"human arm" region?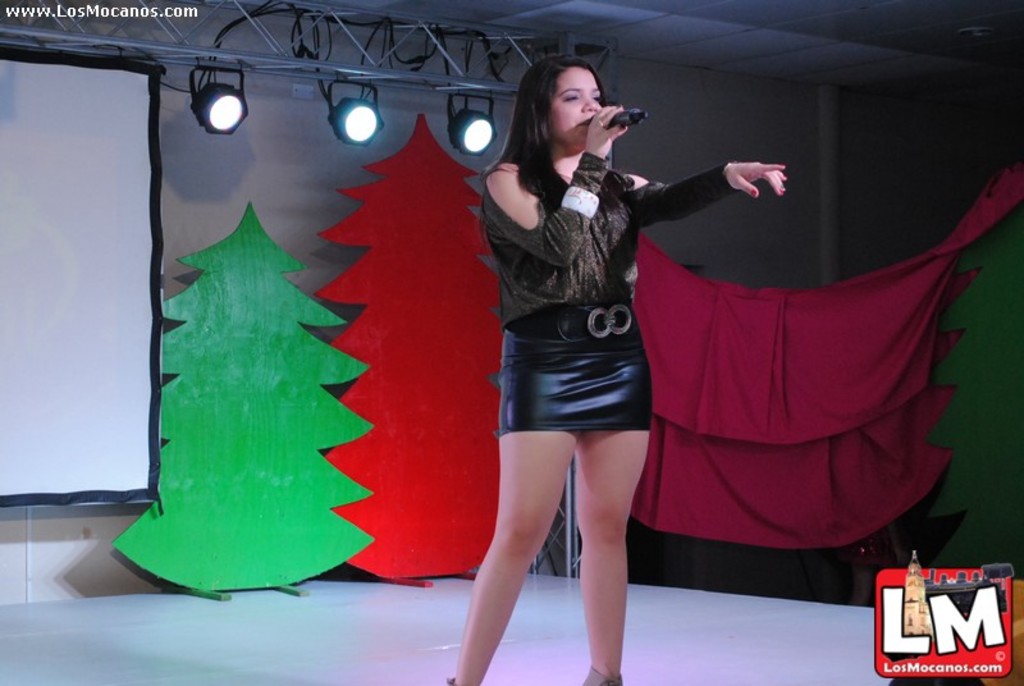
box=[625, 140, 822, 237]
